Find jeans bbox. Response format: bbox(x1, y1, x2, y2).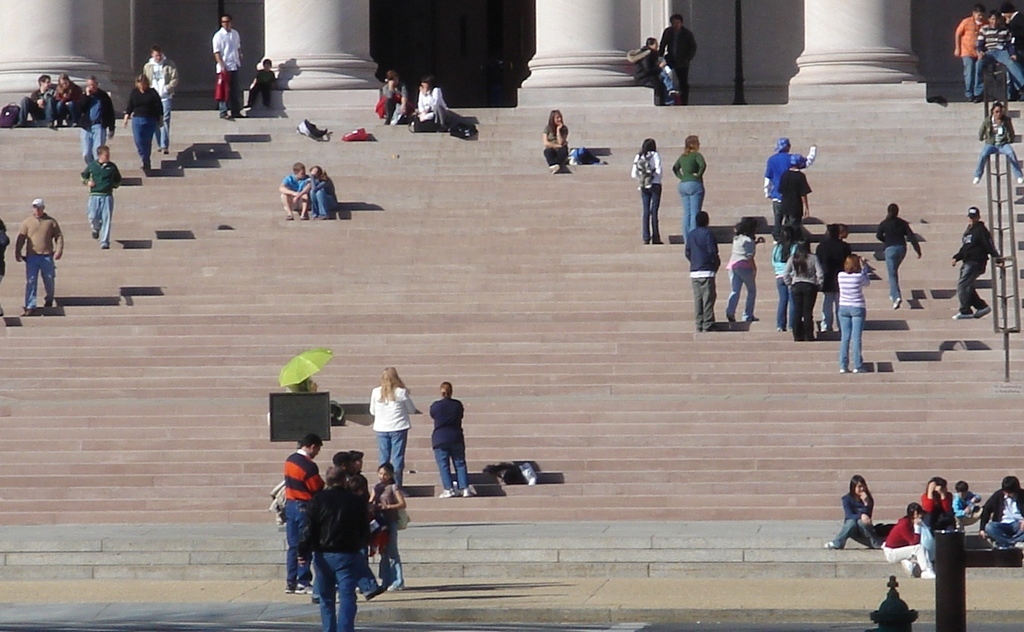
bbox(158, 102, 170, 150).
